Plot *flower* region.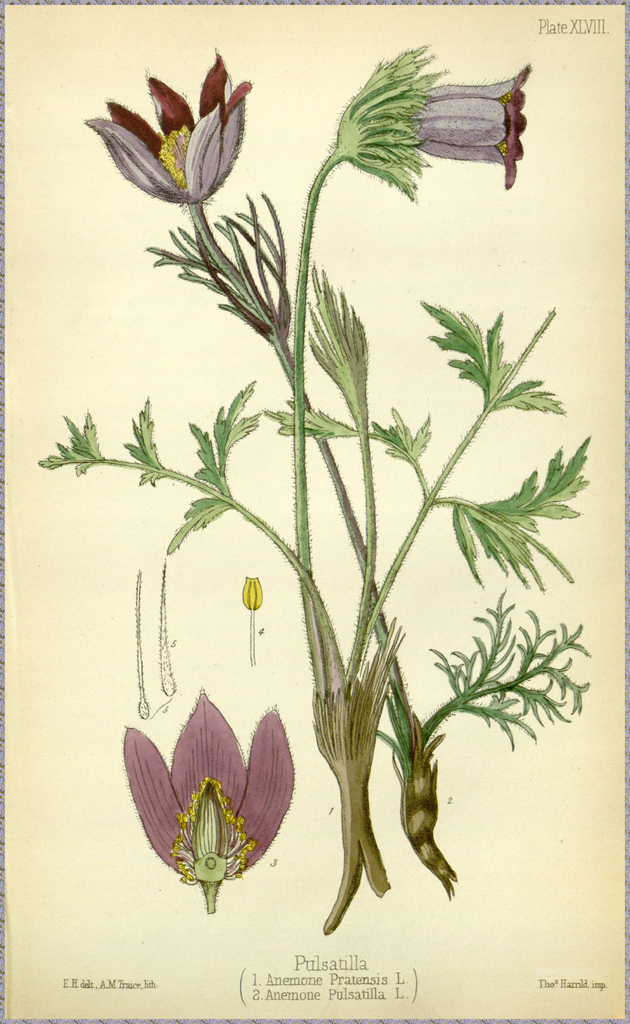
Plotted at {"x1": 333, "y1": 44, "x2": 530, "y2": 204}.
